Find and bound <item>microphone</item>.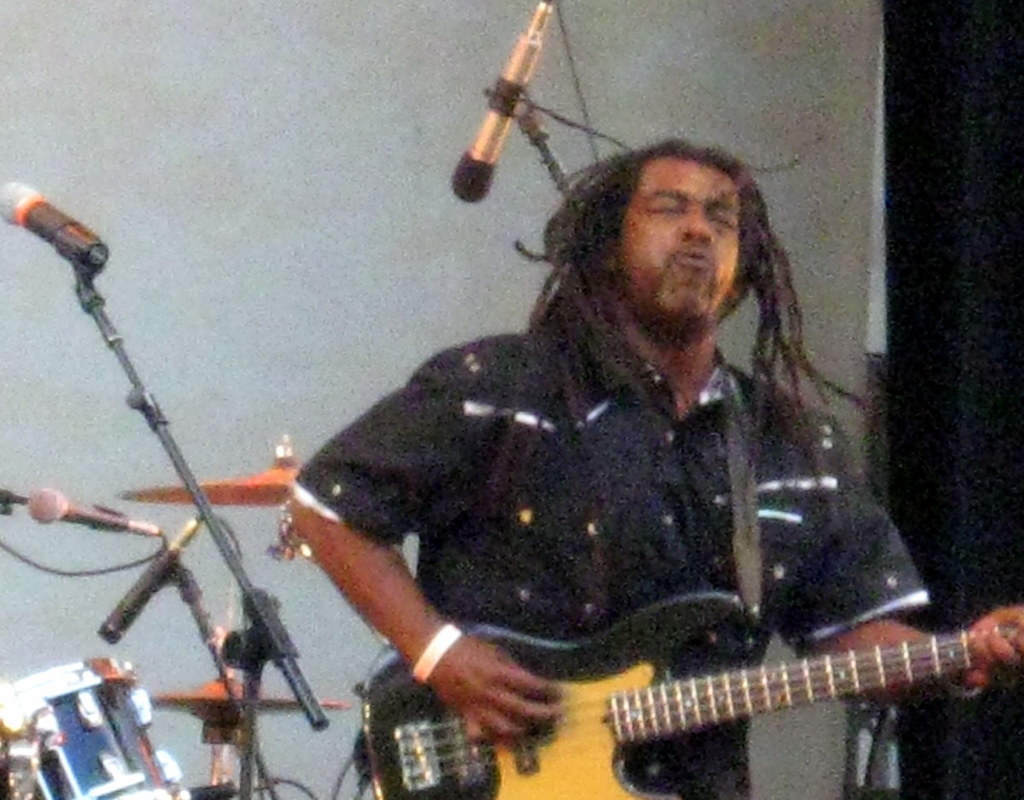
Bound: l=97, t=512, r=211, b=643.
